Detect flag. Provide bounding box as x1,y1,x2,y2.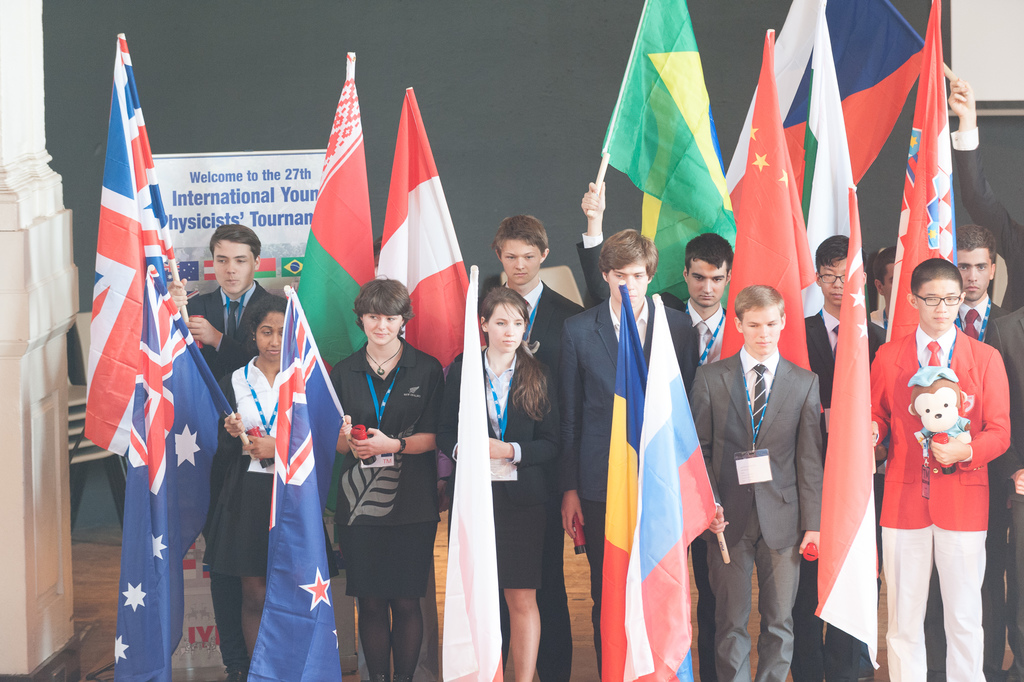
817,183,881,675.
